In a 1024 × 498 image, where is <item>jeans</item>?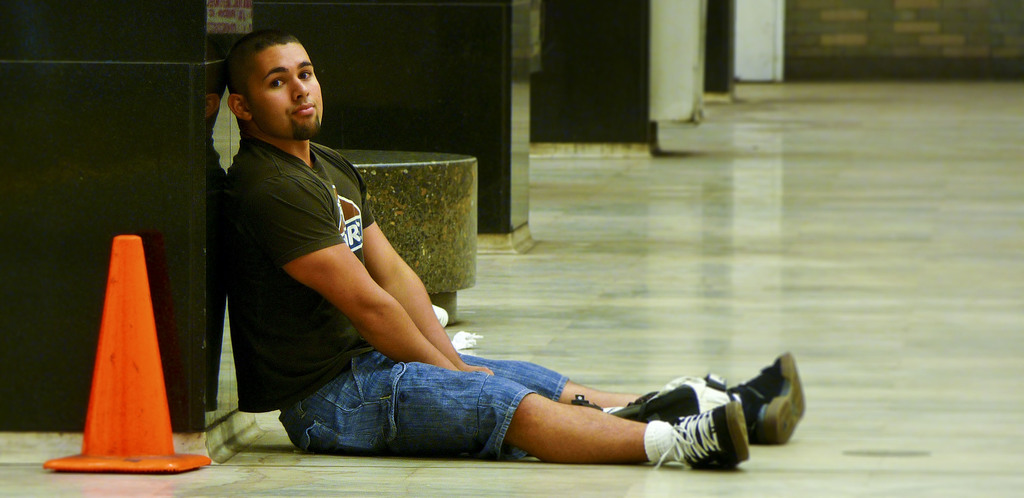
box(275, 326, 604, 460).
